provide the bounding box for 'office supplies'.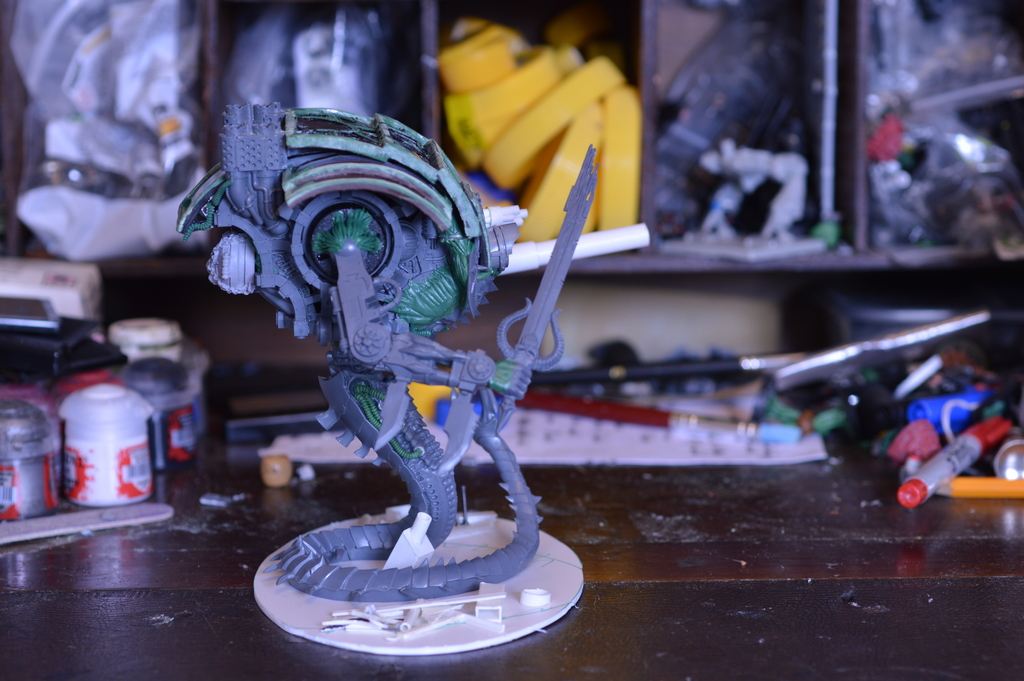
{"x1": 775, "y1": 308, "x2": 988, "y2": 390}.
